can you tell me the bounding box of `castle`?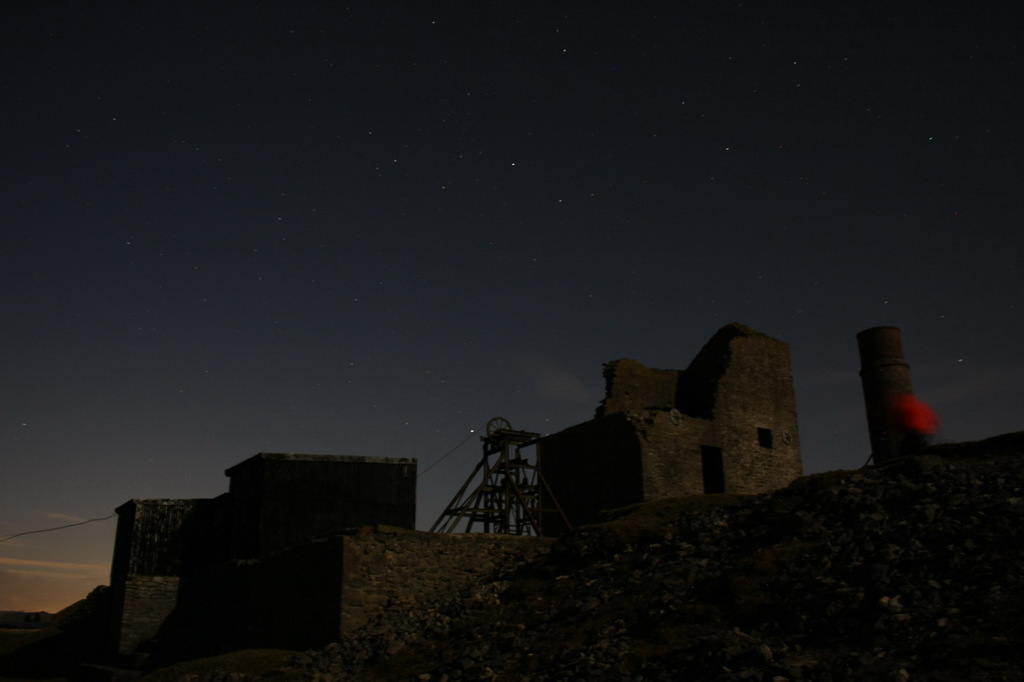
rect(104, 458, 417, 593).
